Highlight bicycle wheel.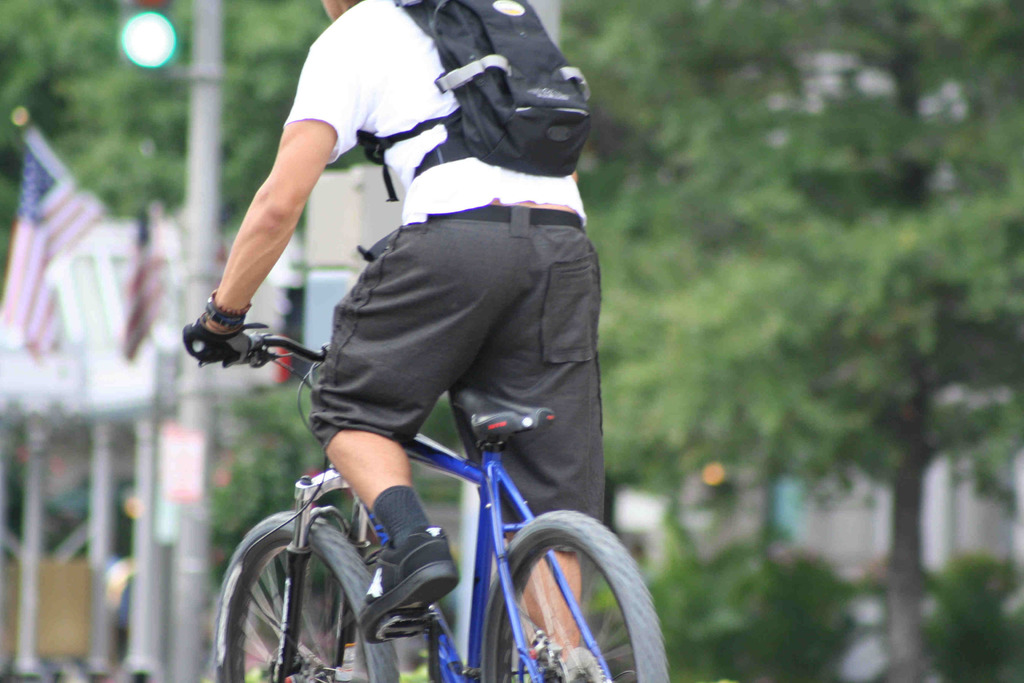
Highlighted region: 211,513,399,682.
